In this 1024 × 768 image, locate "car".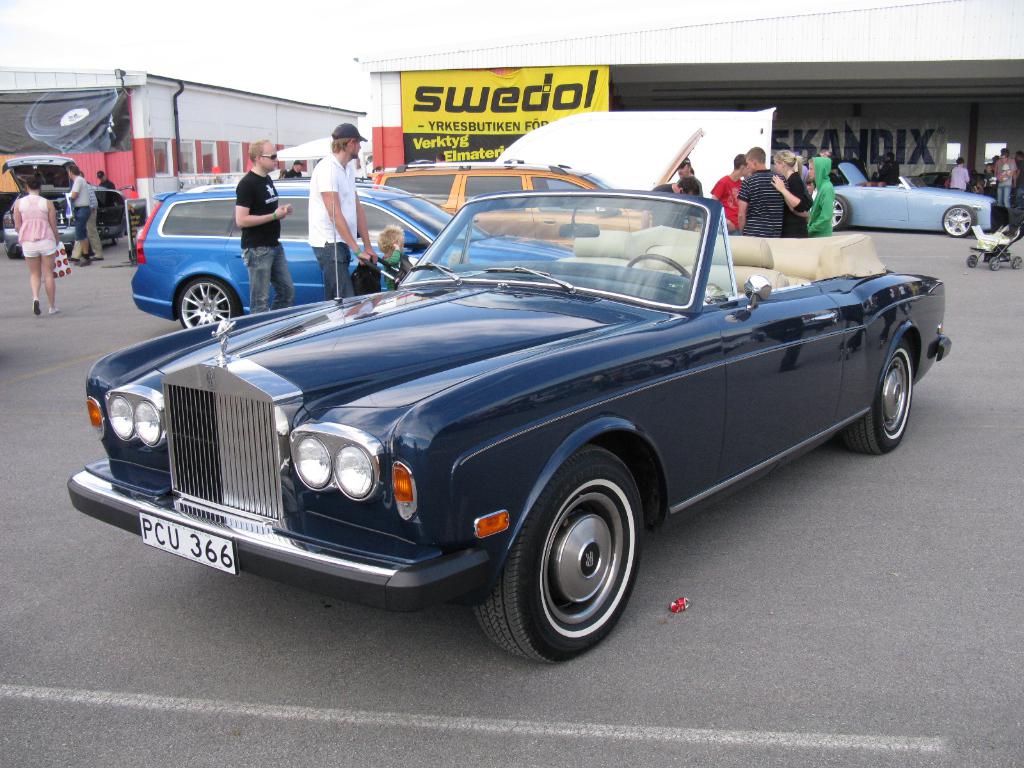
Bounding box: bbox=[67, 104, 952, 666].
